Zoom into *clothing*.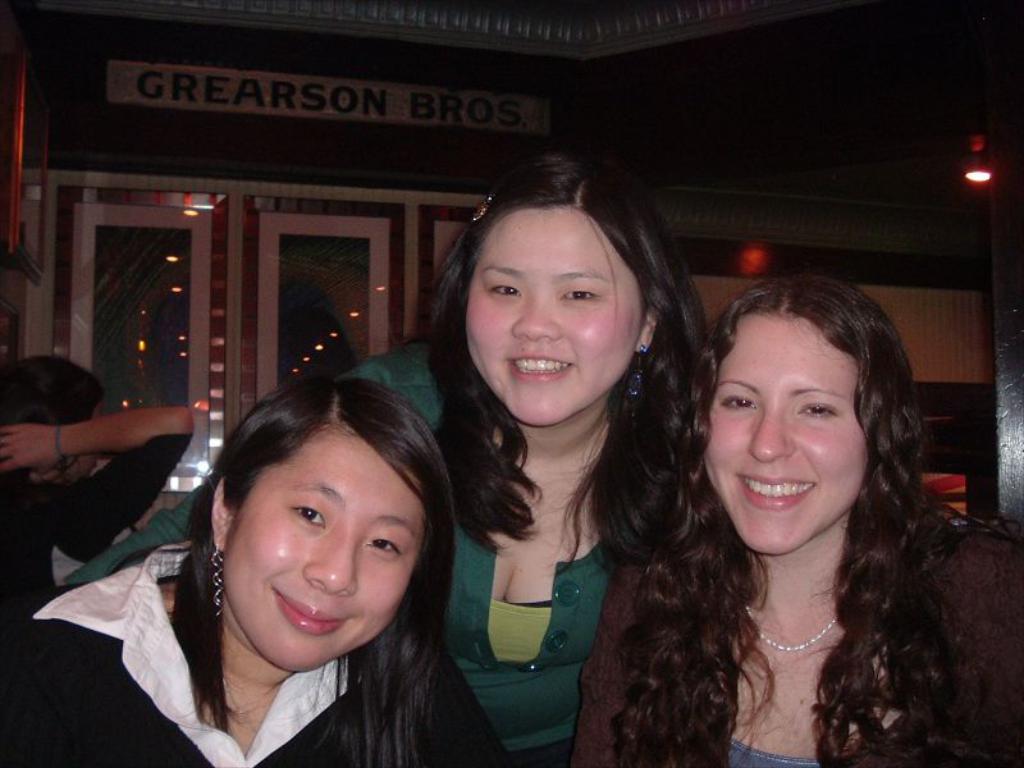
Zoom target: 573,535,1020,767.
